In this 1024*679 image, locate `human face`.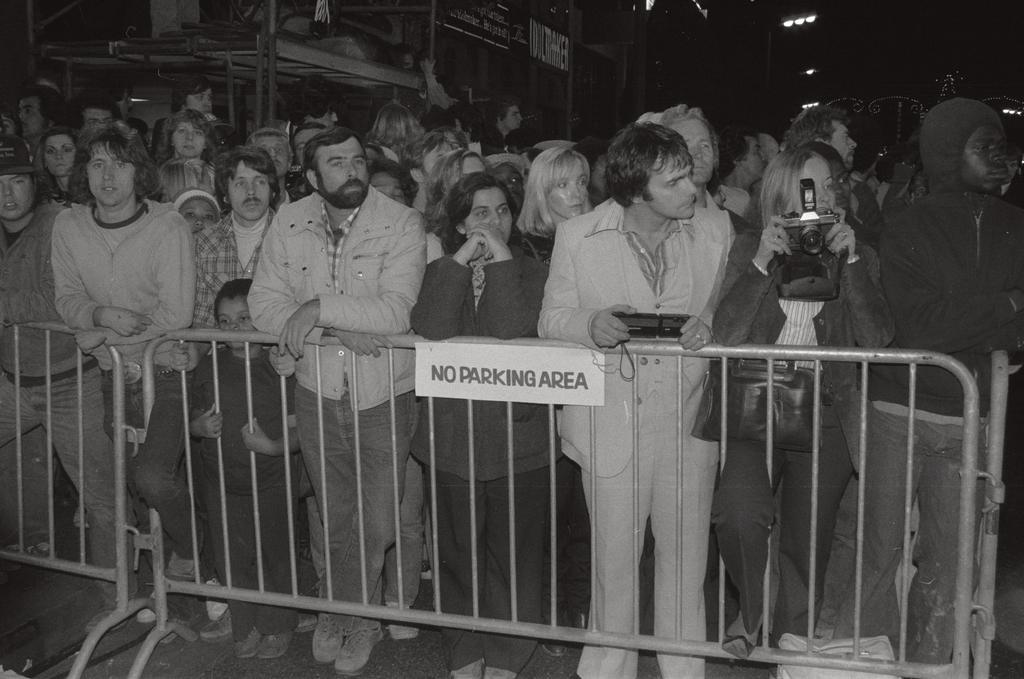
Bounding box: 19, 100, 45, 137.
